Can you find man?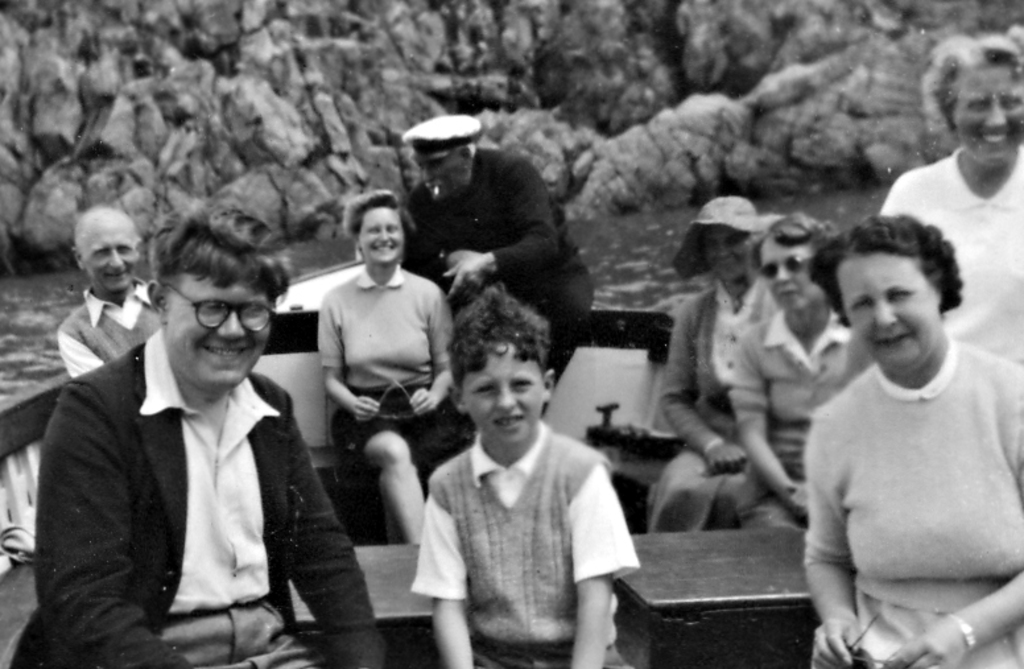
Yes, bounding box: pyautogui.locateOnScreen(57, 208, 168, 388).
